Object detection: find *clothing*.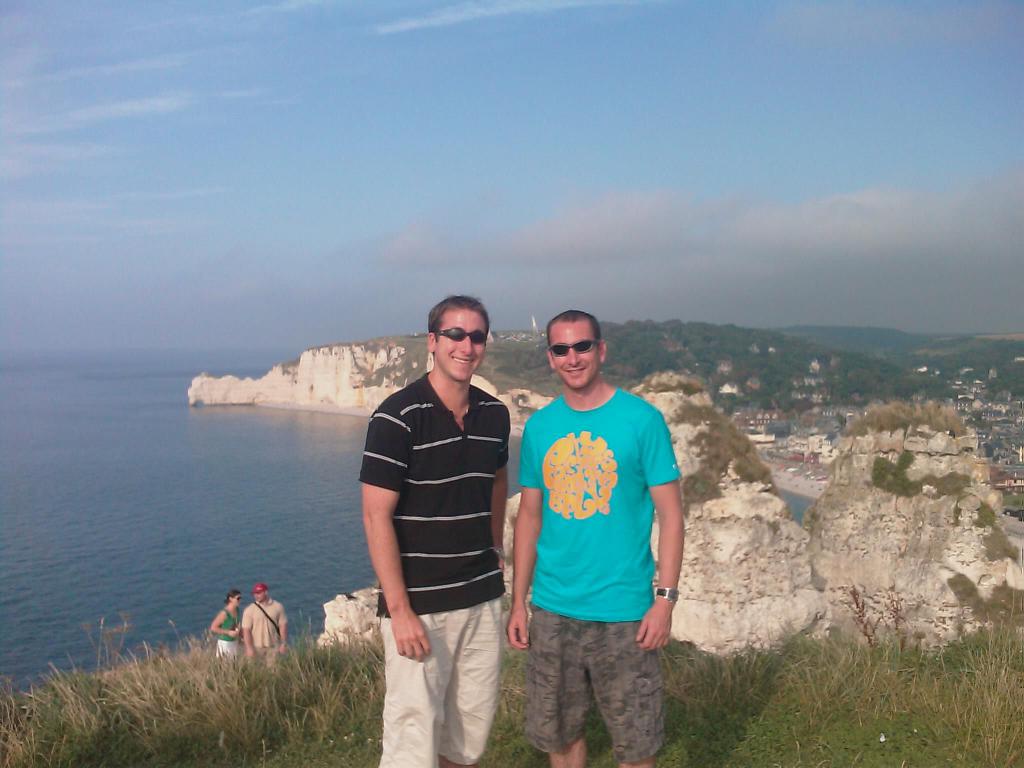
242 595 289 673.
